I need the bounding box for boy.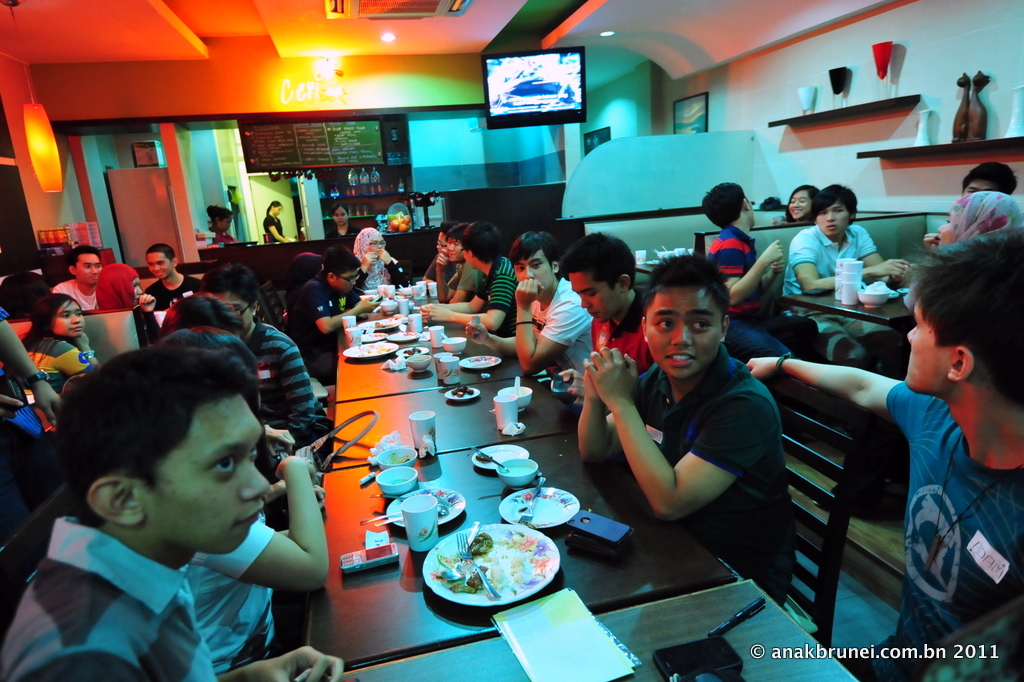
Here it is: crop(149, 245, 199, 307).
